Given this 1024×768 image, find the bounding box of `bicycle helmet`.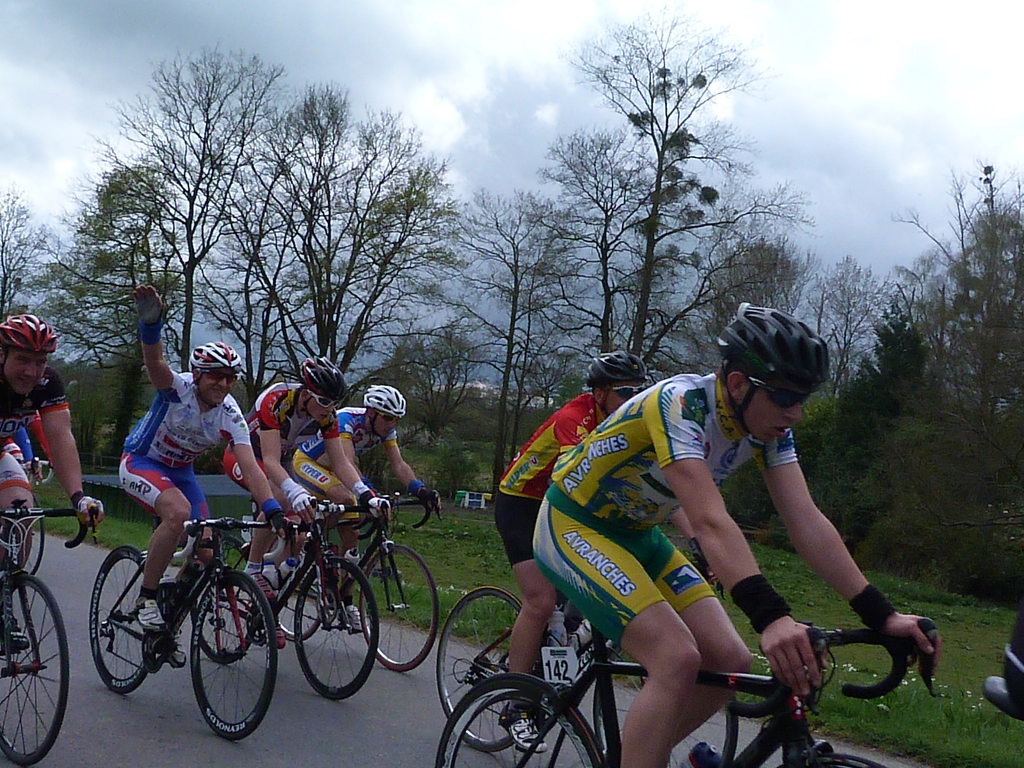
left=191, top=344, right=243, bottom=369.
